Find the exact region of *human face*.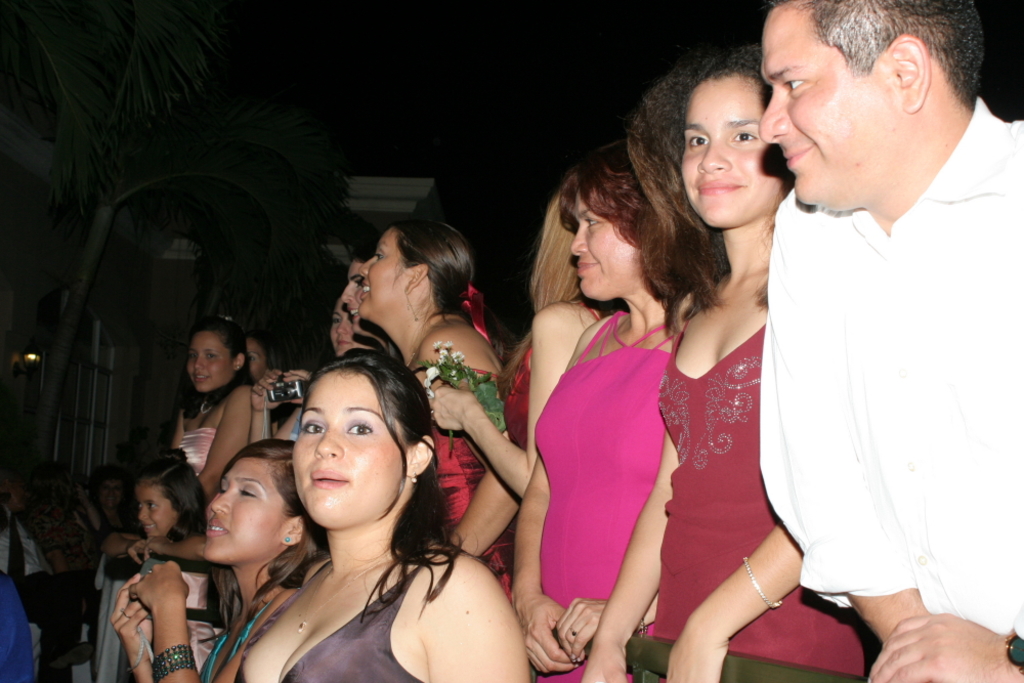
Exact region: [336,257,365,325].
